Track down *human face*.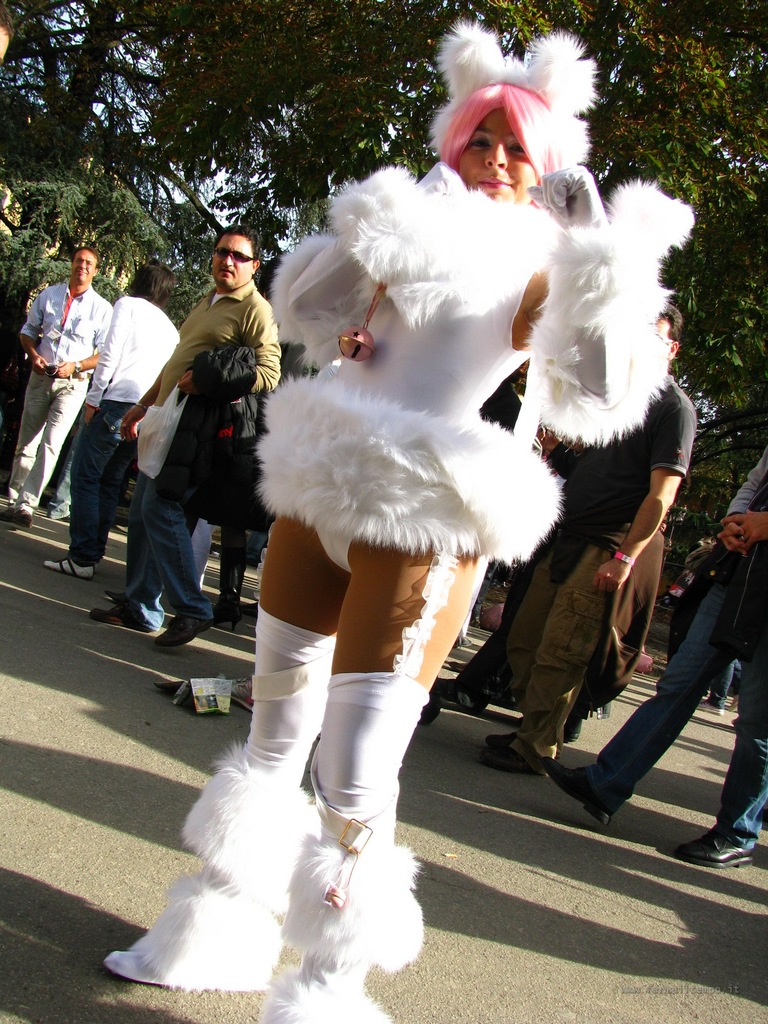
Tracked to 71 248 104 286.
